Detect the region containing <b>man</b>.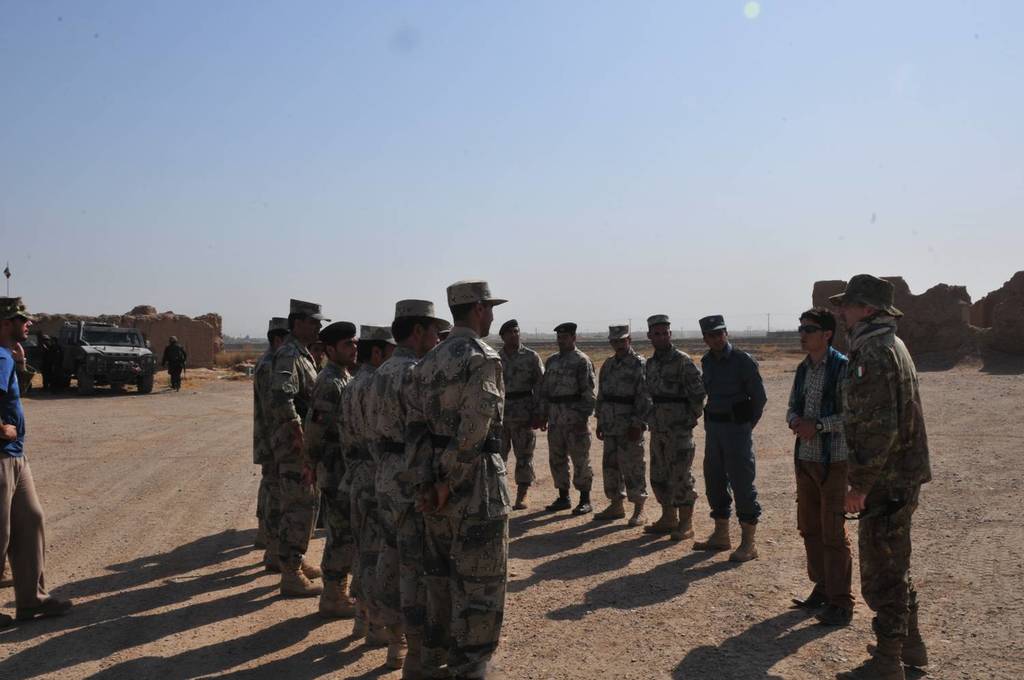
box=[248, 315, 296, 565].
